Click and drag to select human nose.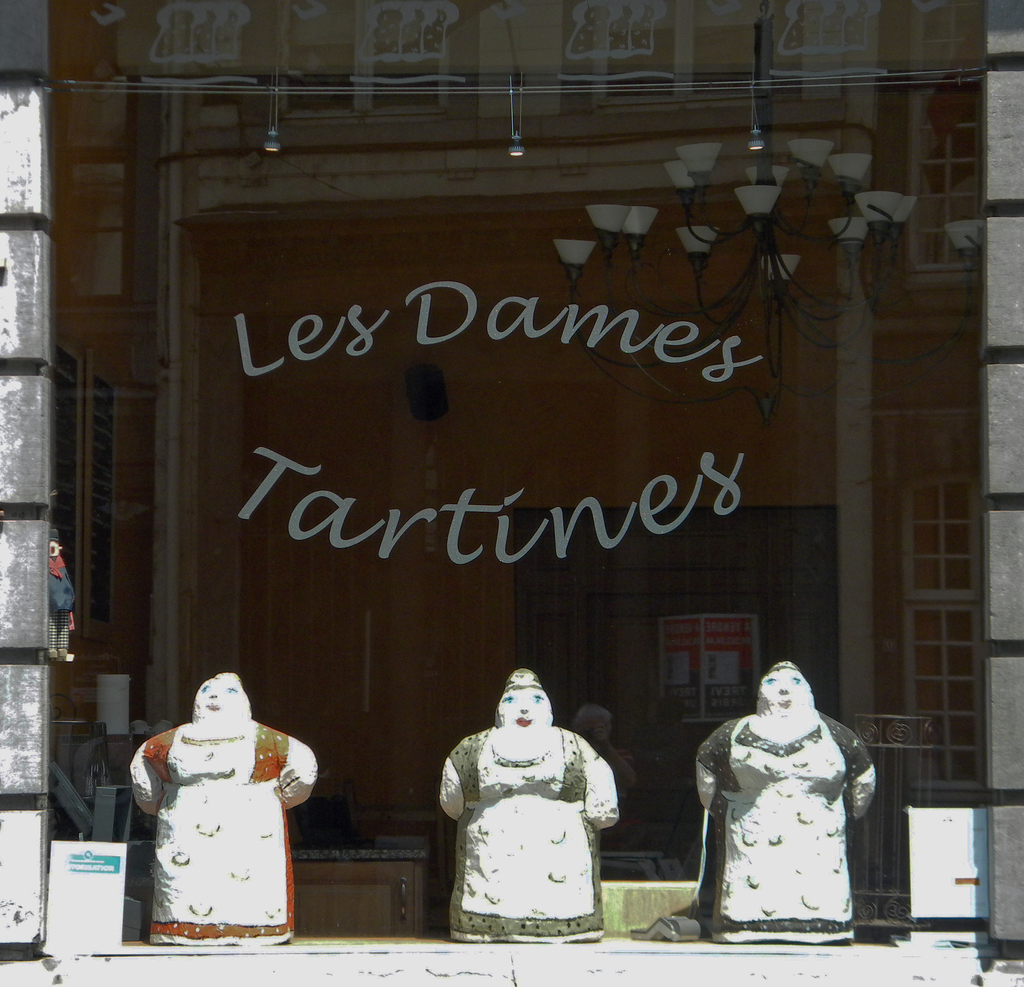
Selection: x1=207, y1=686, x2=217, y2=697.
